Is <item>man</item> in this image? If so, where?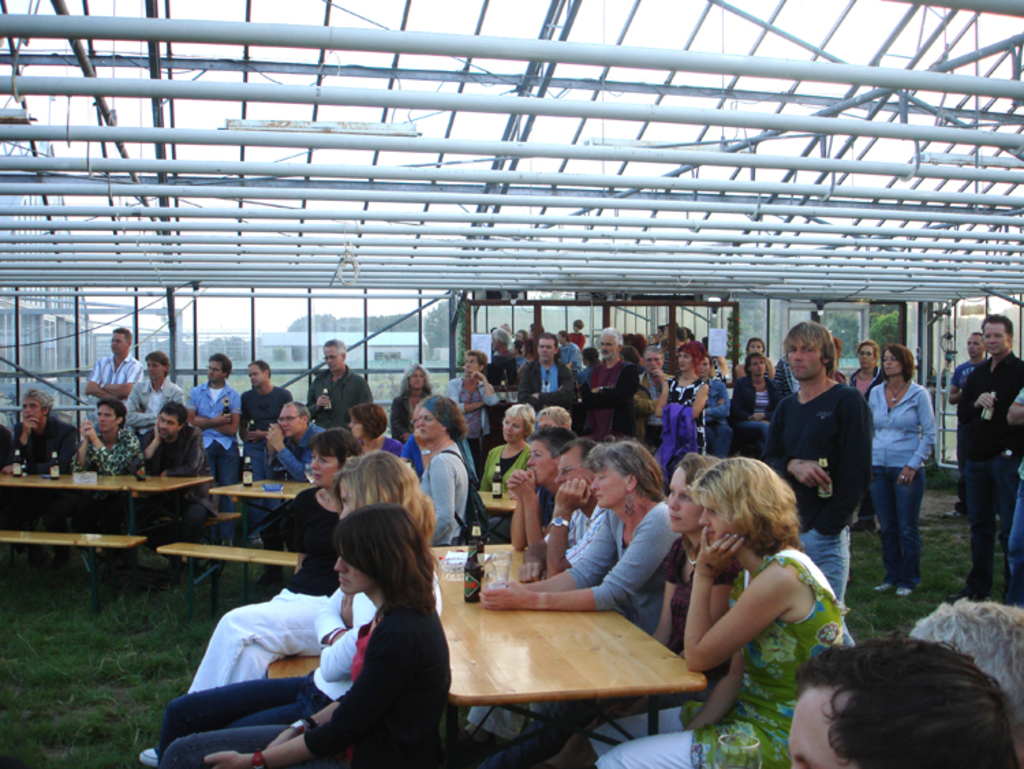
Yes, at BBox(752, 321, 872, 645).
